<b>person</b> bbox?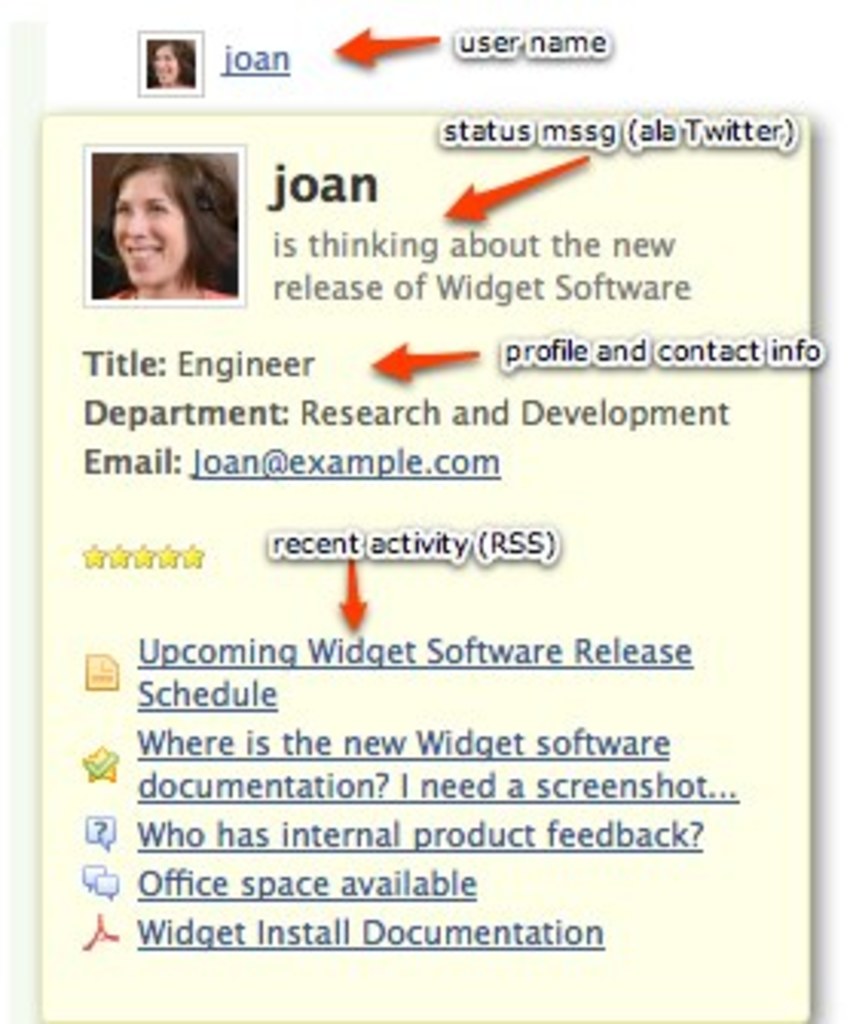
bbox=(150, 40, 193, 89)
